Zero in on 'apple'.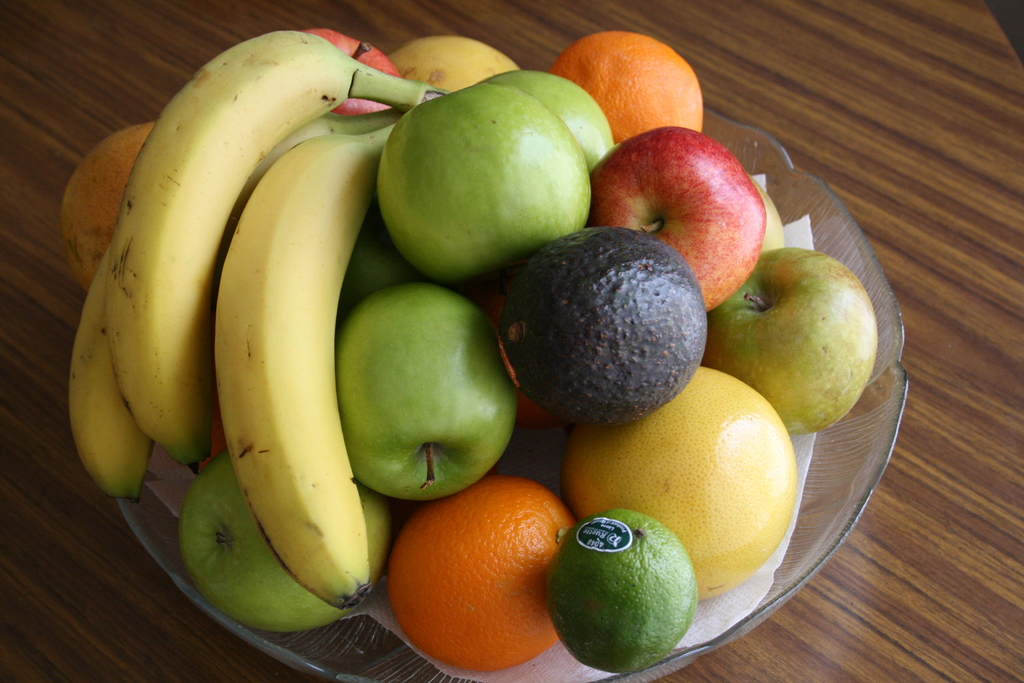
Zeroed in: x1=335, y1=283, x2=518, y2=507.
